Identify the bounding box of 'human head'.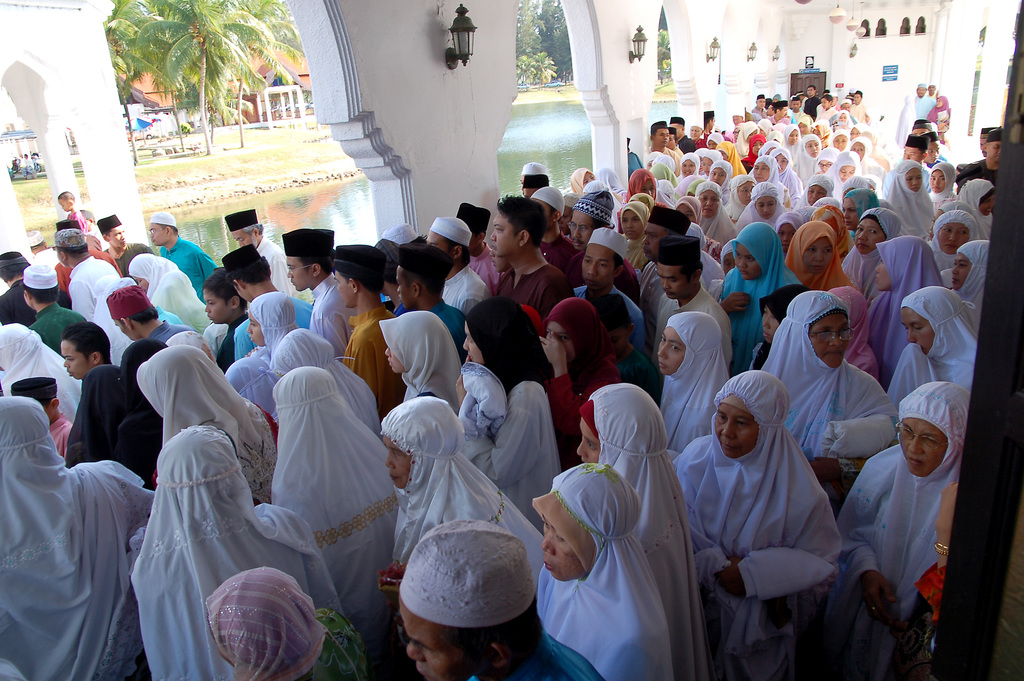
Rect(129, 254, 161, 291).
